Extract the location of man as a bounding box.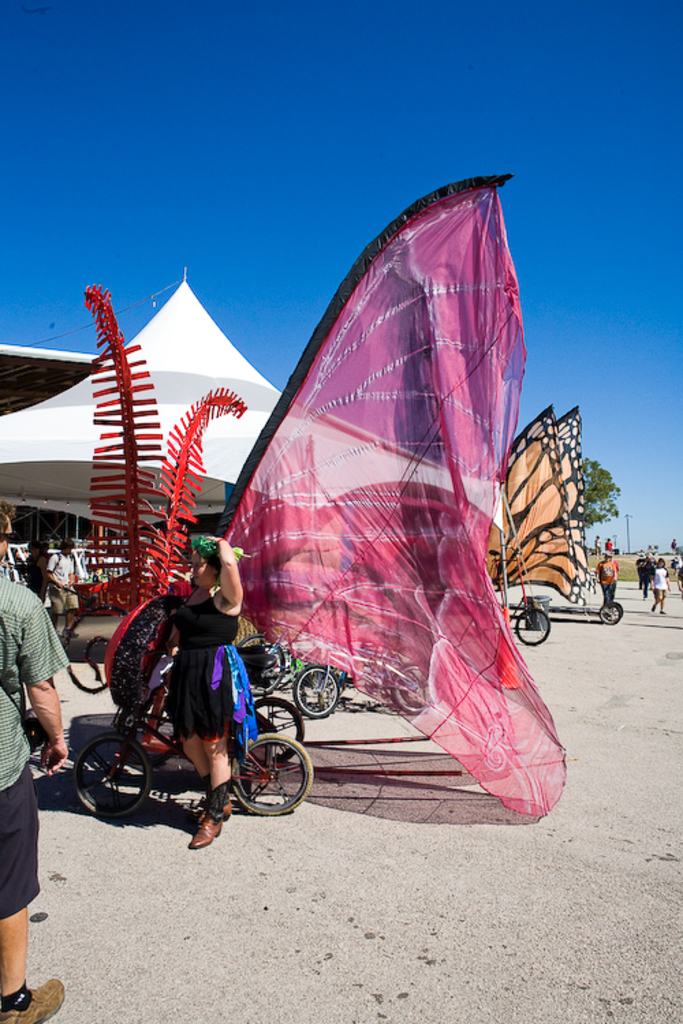
<box>49,541,81,632</box>.
